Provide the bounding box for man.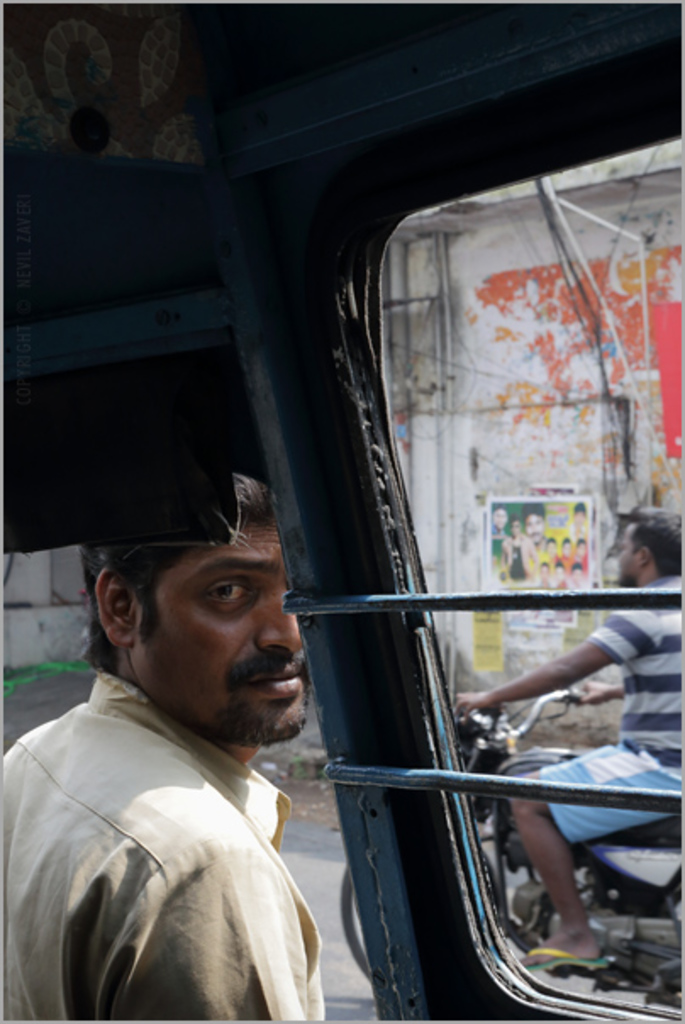
(left=456, top=512, right=683, bottom=978).
